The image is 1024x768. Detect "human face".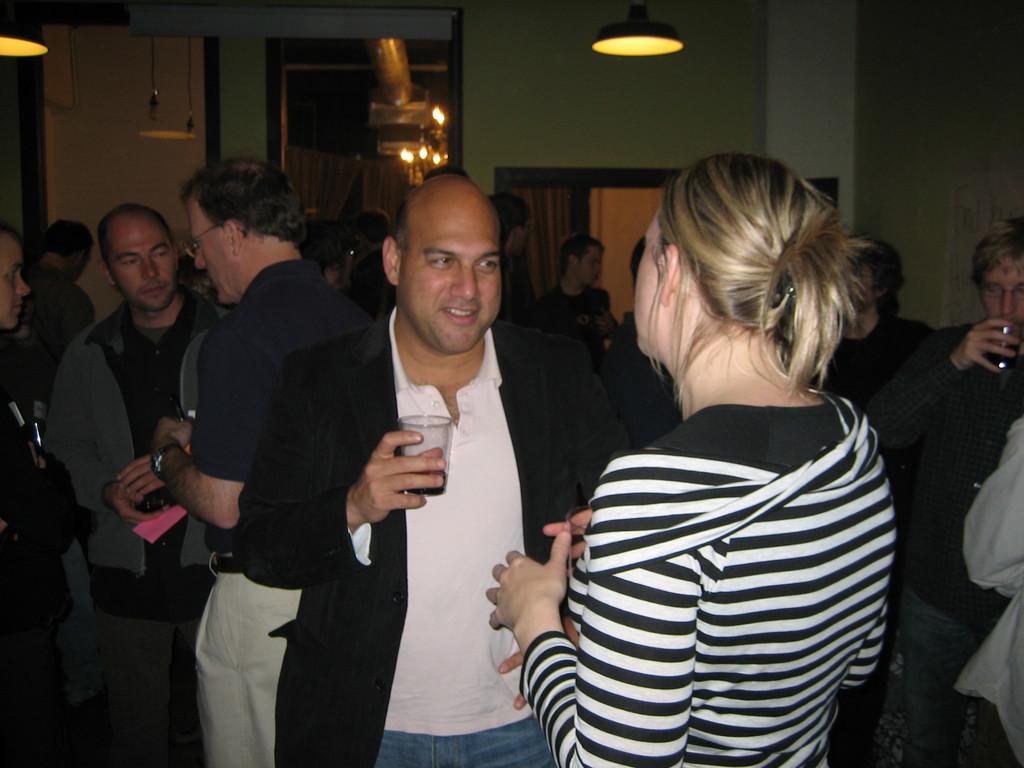
Detection: {"left": 111, "top": 213, "right": 189, "bottom": 317}.
